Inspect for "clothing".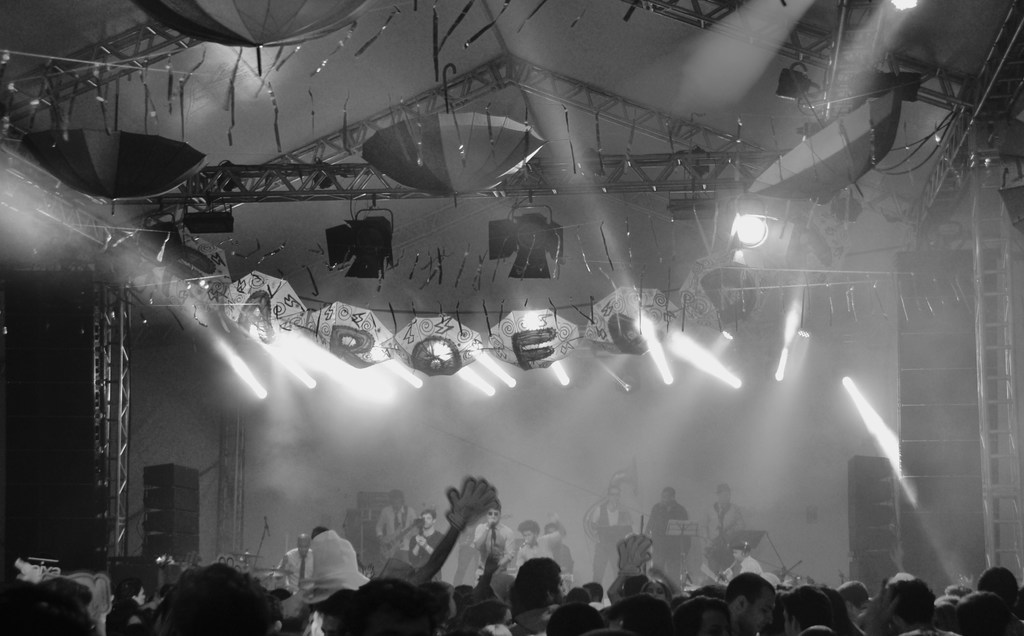
Inspection: locate(405, 529, 452, 582).
